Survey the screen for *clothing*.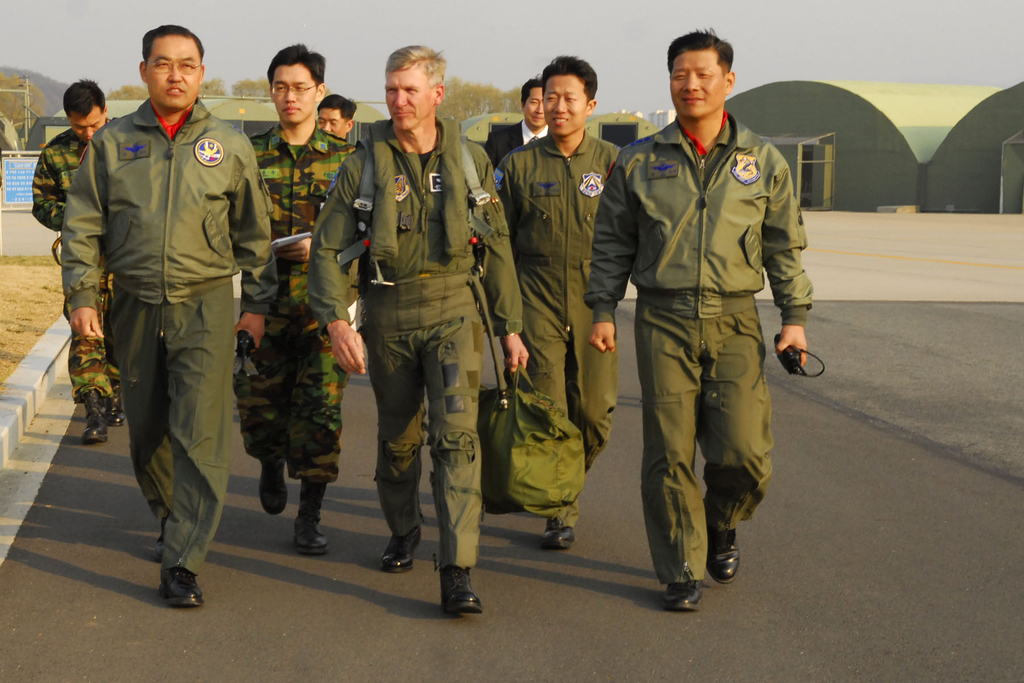
Survey found: {"x1": 60, "y1": 103, "x2": 276, "y2": 580}.
